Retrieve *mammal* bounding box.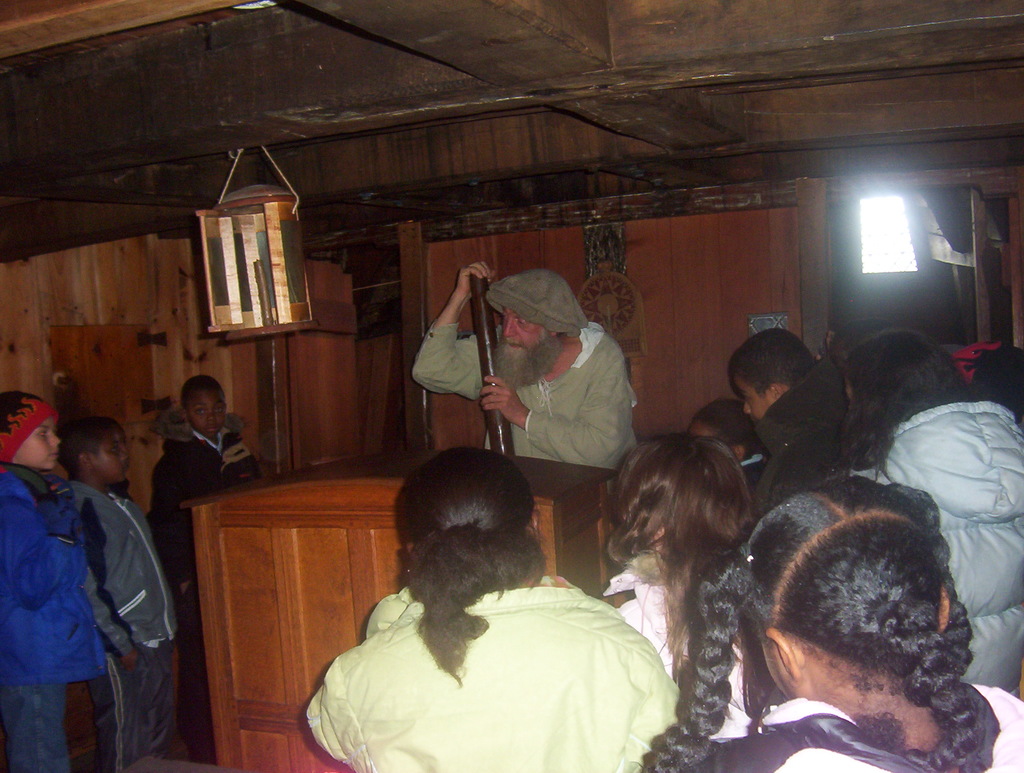
Bounding box: [left=692, top=462, right=1001, bottom=772].
